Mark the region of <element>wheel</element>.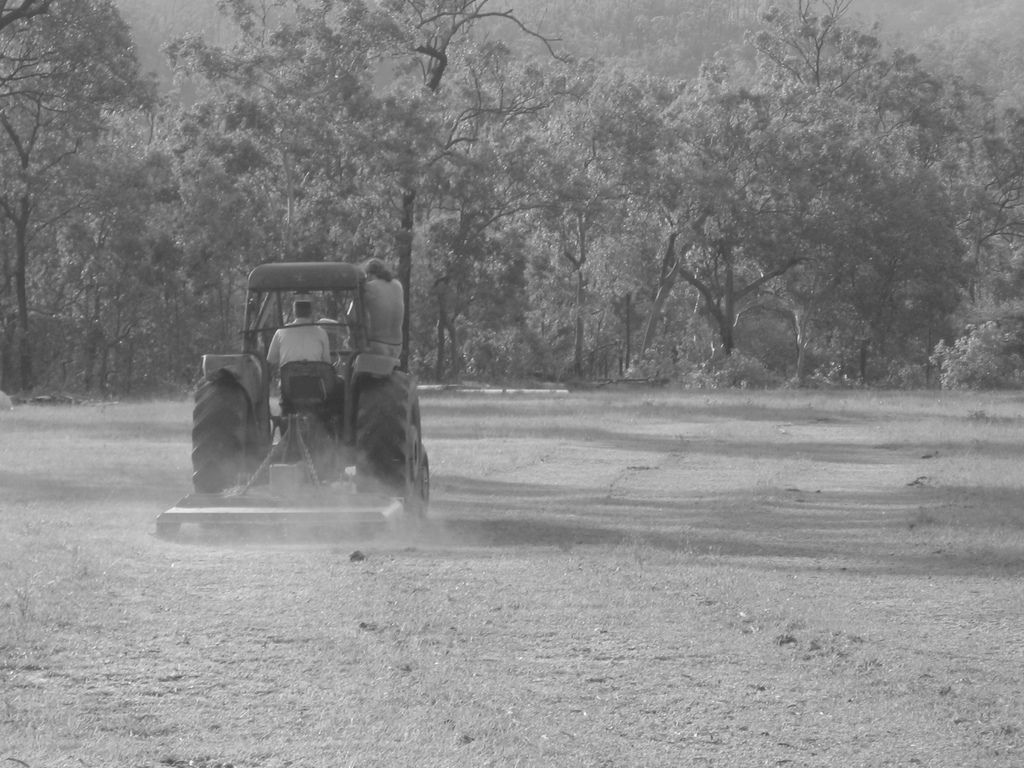
Region: 186/366/243/505.
